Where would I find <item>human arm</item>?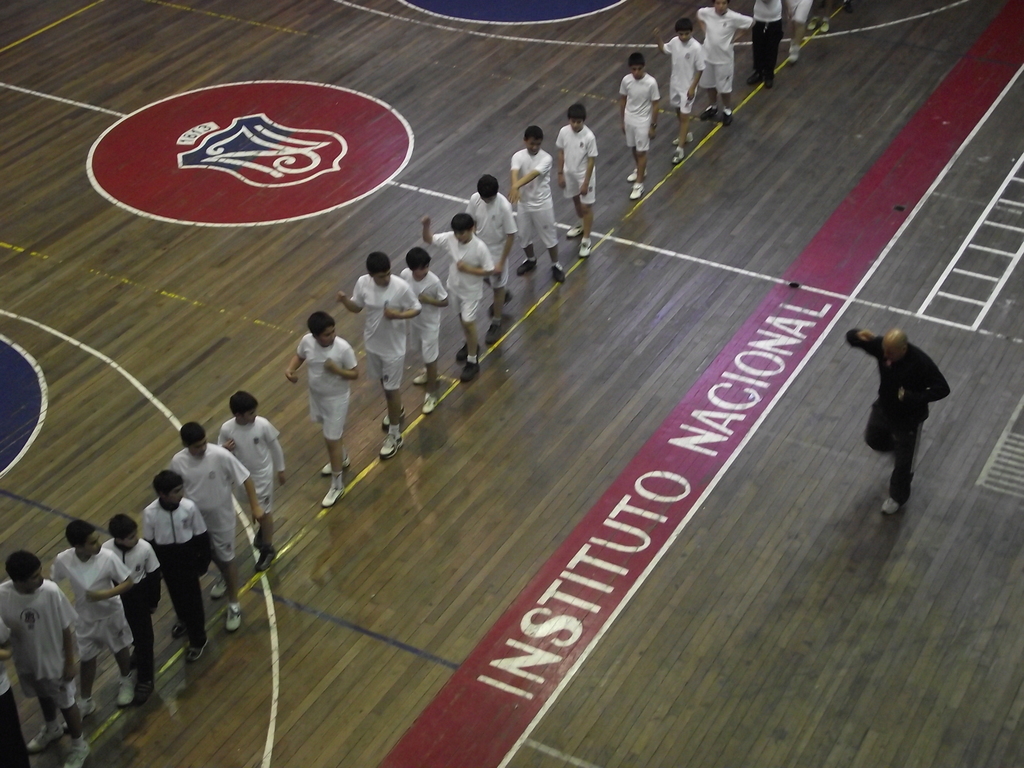
At 285 335 308 388.
